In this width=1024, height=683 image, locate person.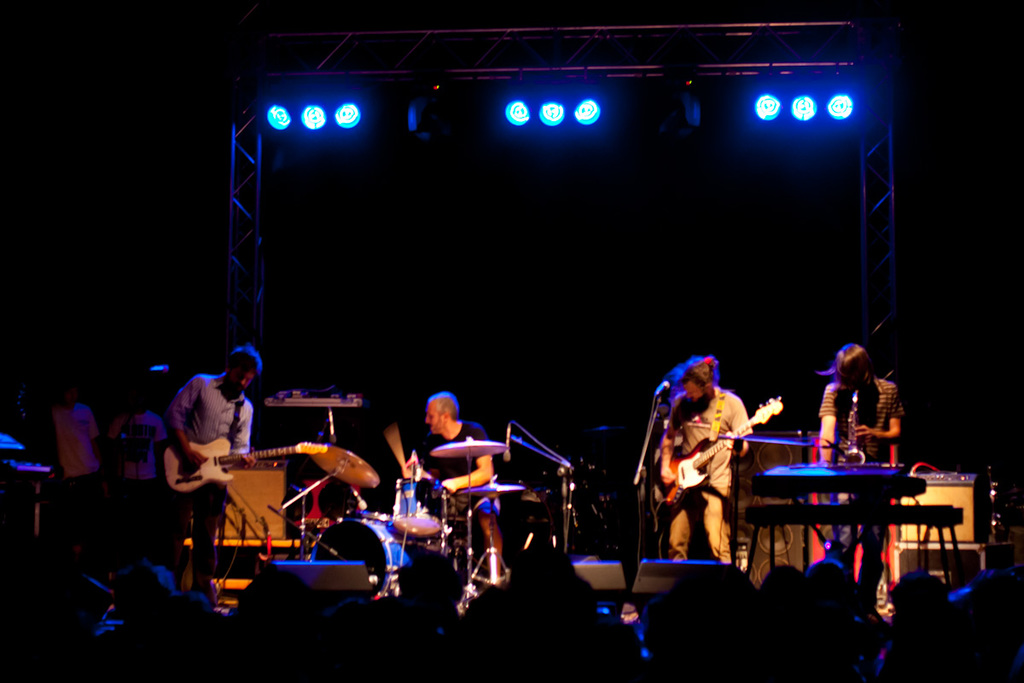
Bounding box: box=[399, 388, 513, 585].
